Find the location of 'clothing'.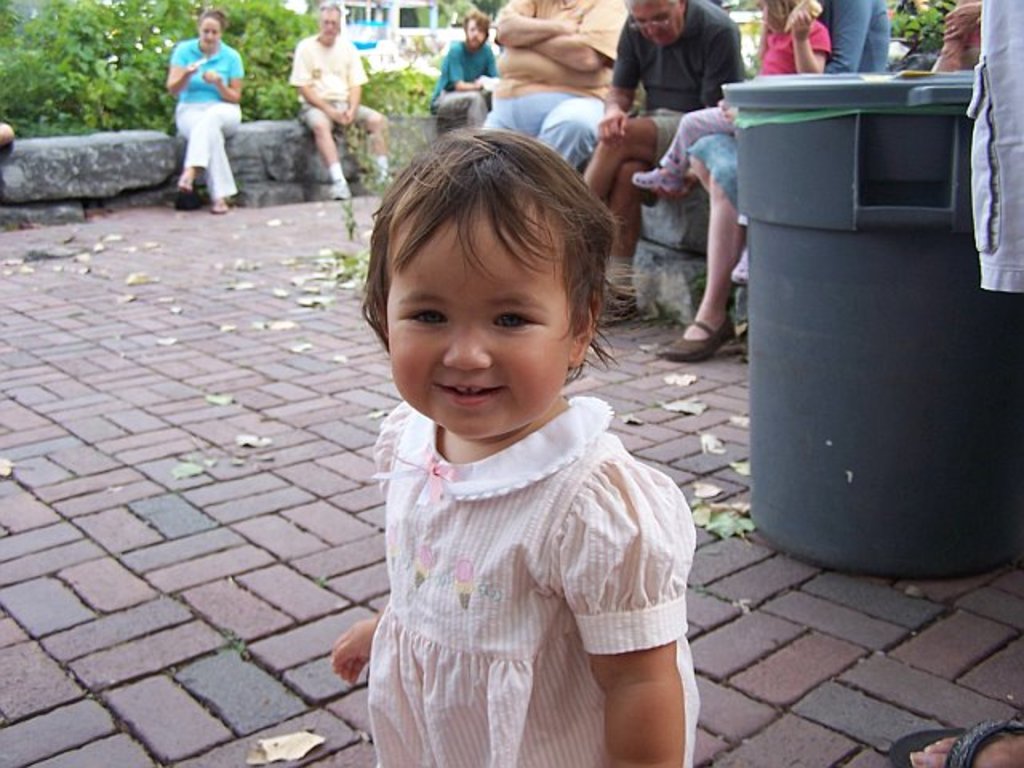
Location: locate(299, 35, 392, 149).
